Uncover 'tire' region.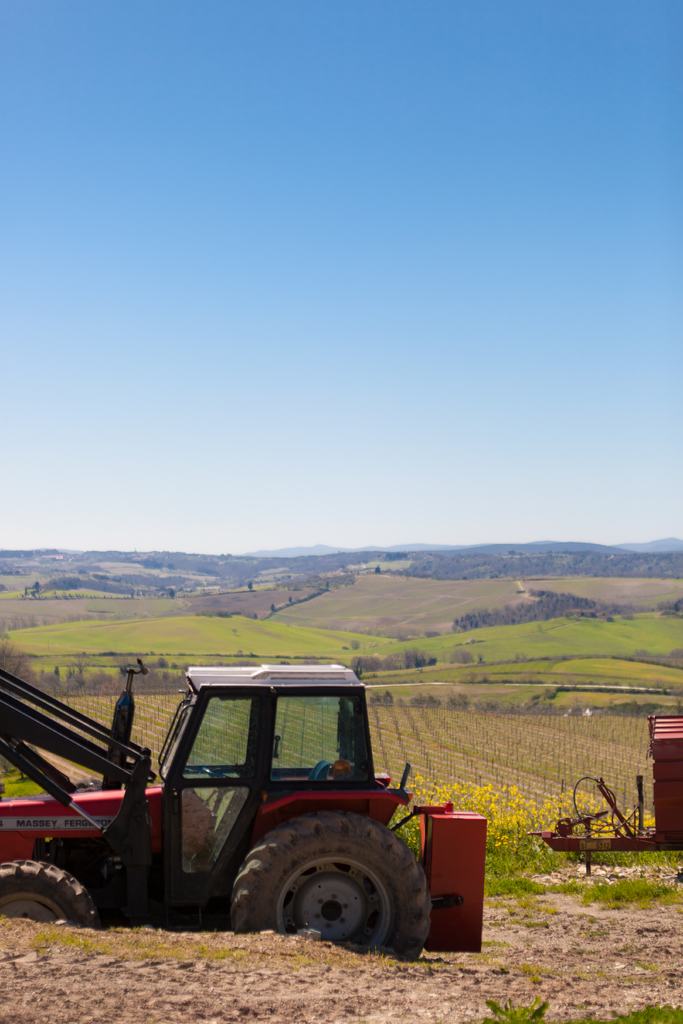
Uncovered: box(233, 809, 441, 973).
